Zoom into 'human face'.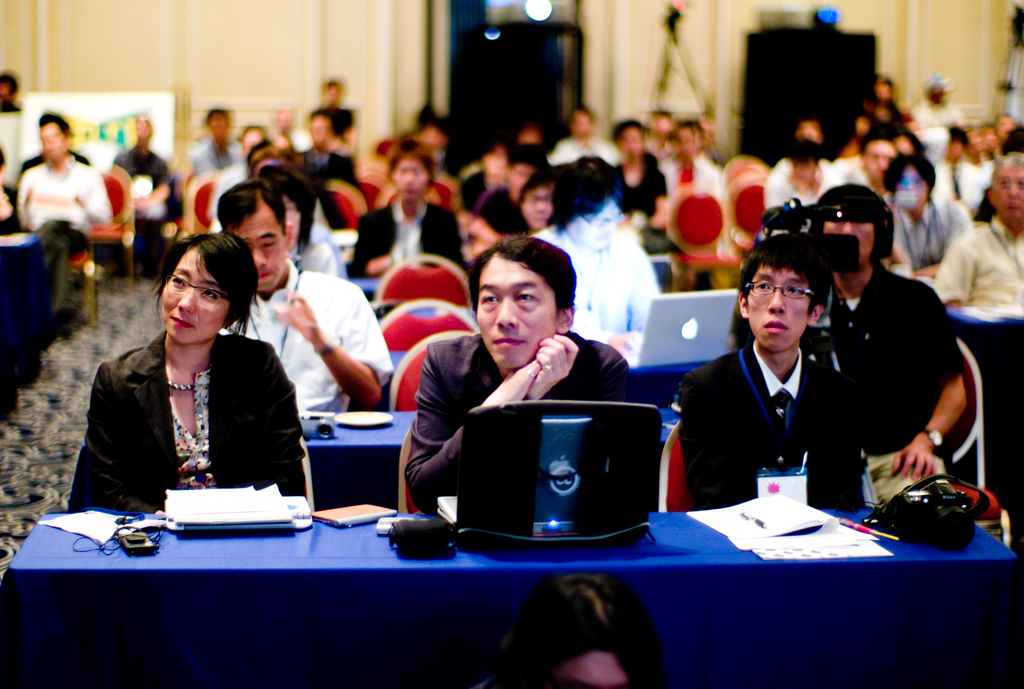
Zoom target: box=[228, 209, 286, 296].
